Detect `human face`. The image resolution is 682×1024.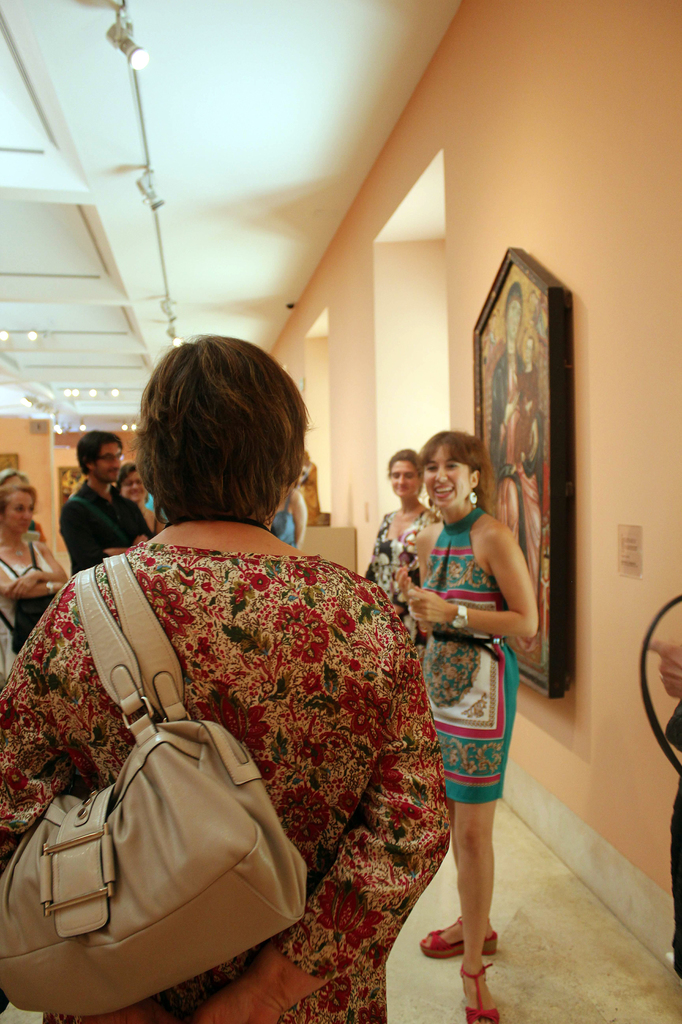
bbox=(392, 452, 418, 501).
